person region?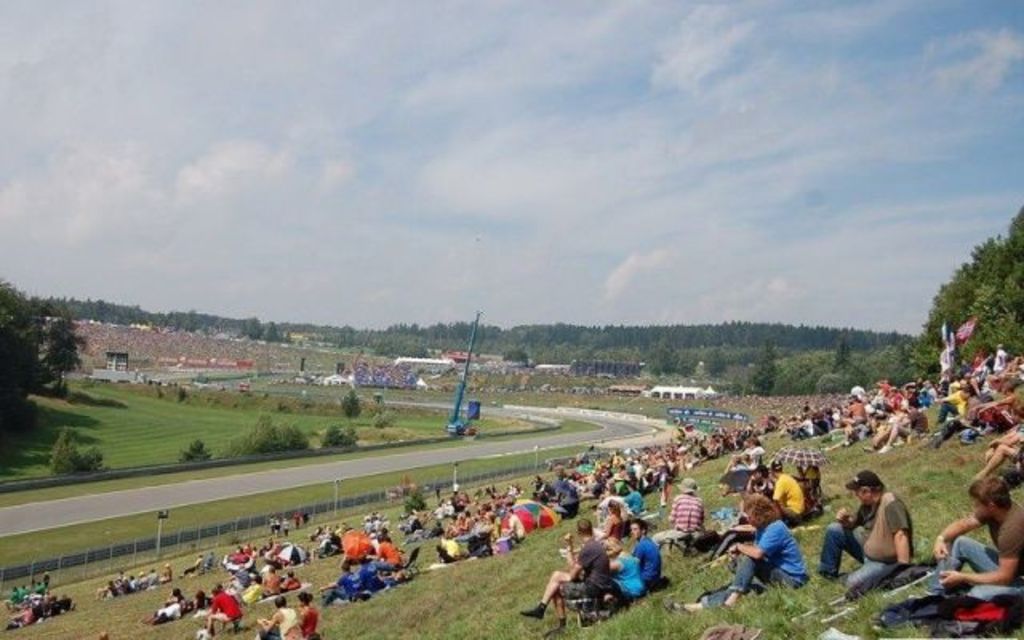
locate(606, 534, 648, 602)
